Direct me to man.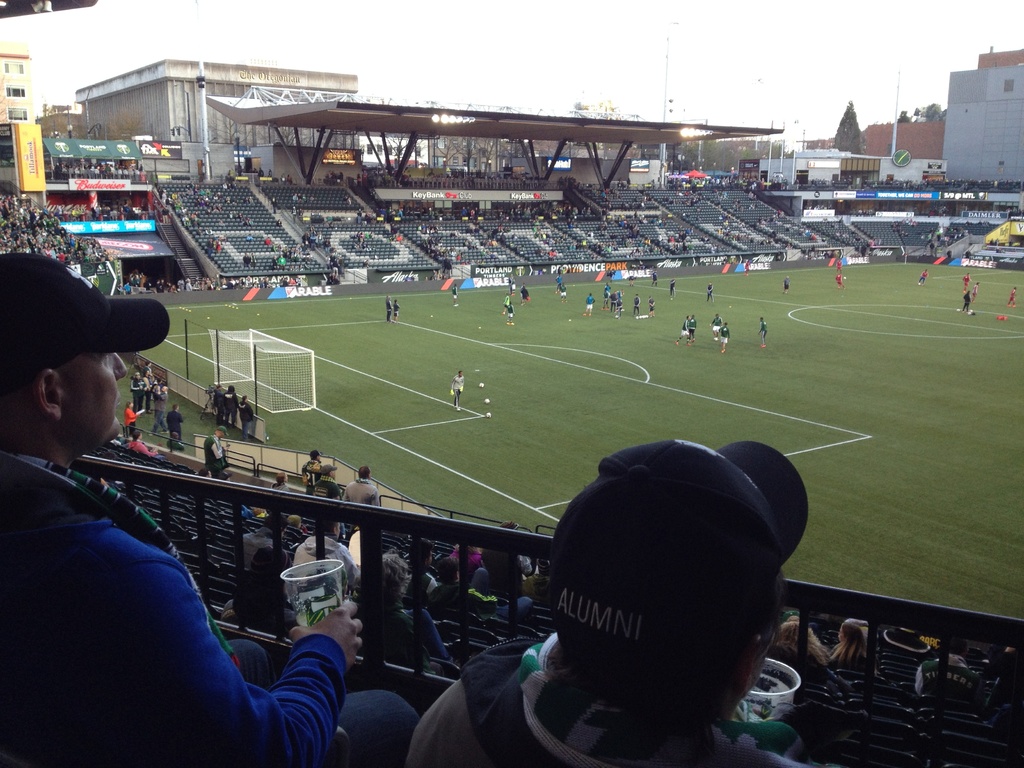
Direction: <bbox>710, 312, 723, 344</bbox>.
